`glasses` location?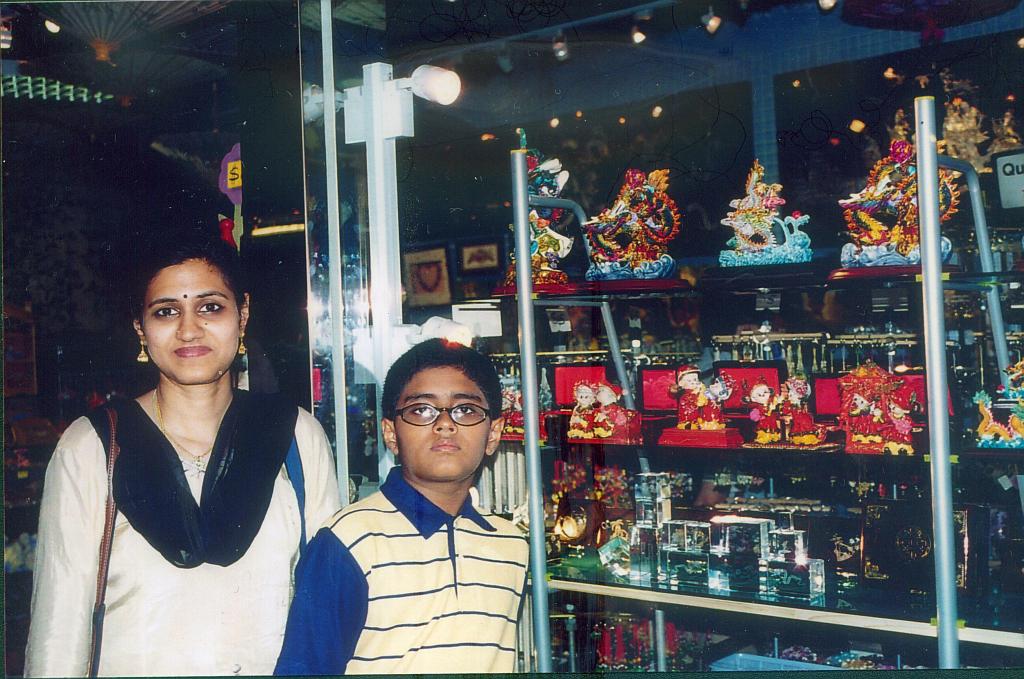
395, 403, 494, 428
